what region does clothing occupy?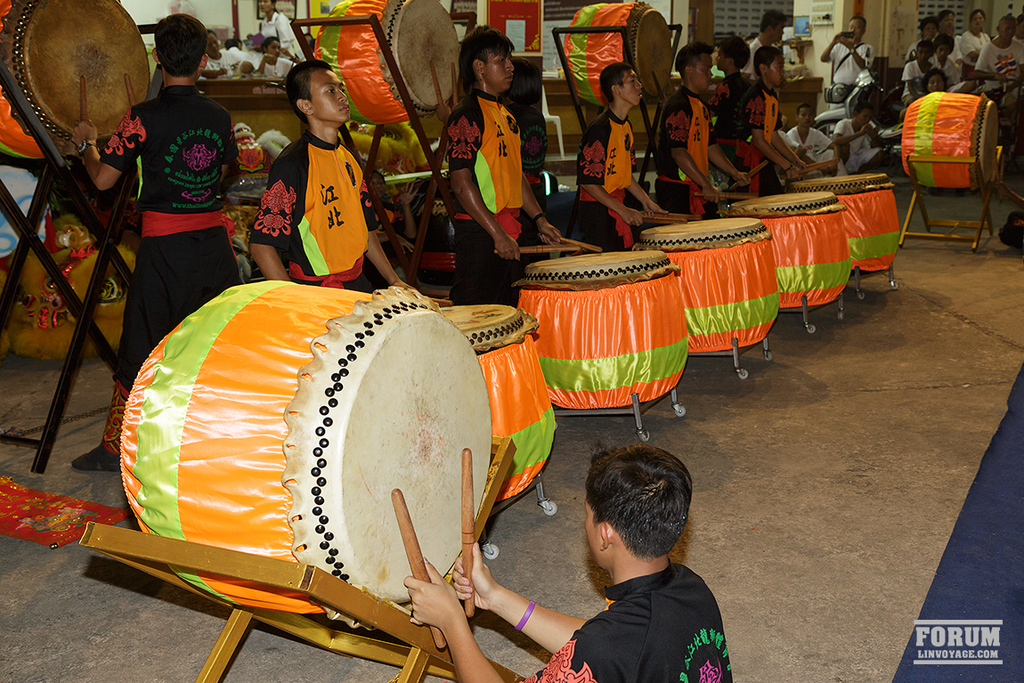
(826, 34, 867, 131).
